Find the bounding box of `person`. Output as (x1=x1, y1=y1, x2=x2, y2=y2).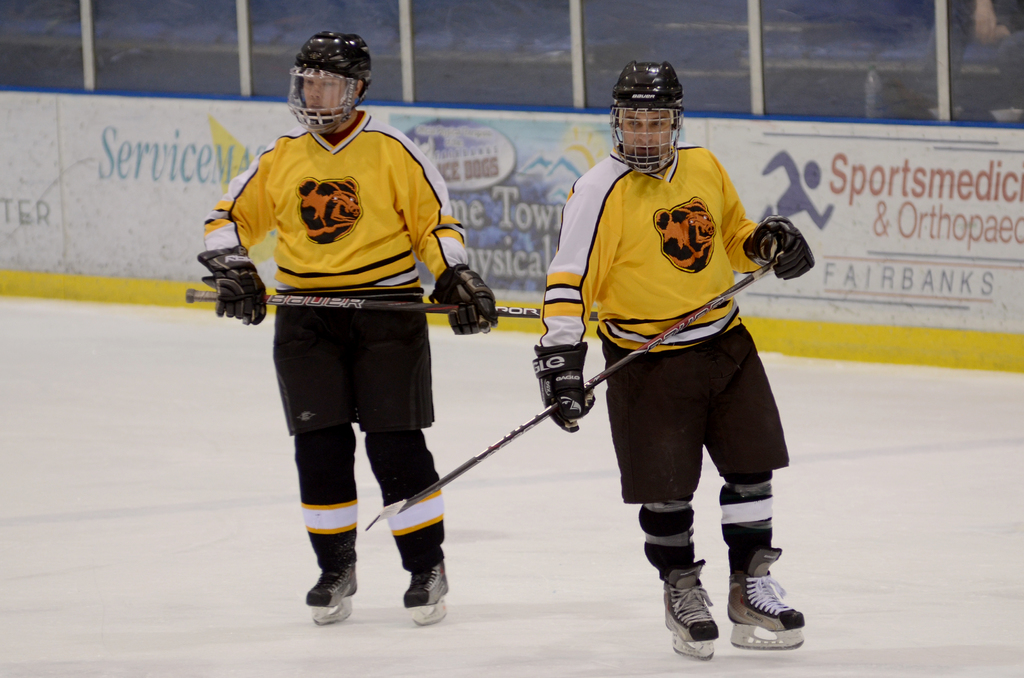
(x1=529, y1=52, x2=830, y2=648).
